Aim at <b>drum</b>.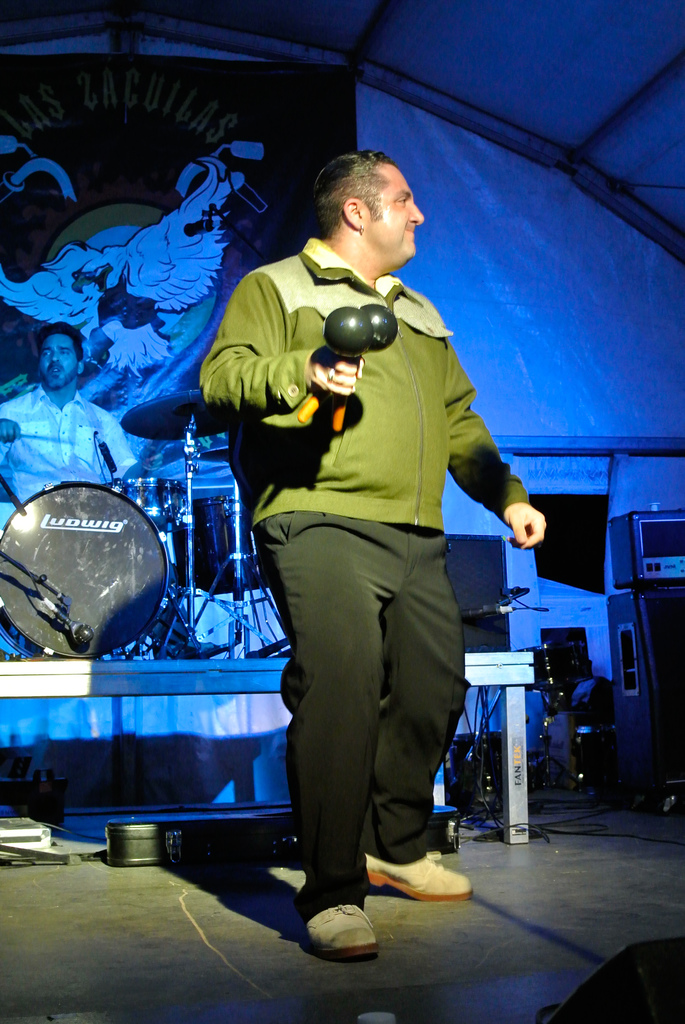
Aimed at l=185, t=493, r=287, b=605.
